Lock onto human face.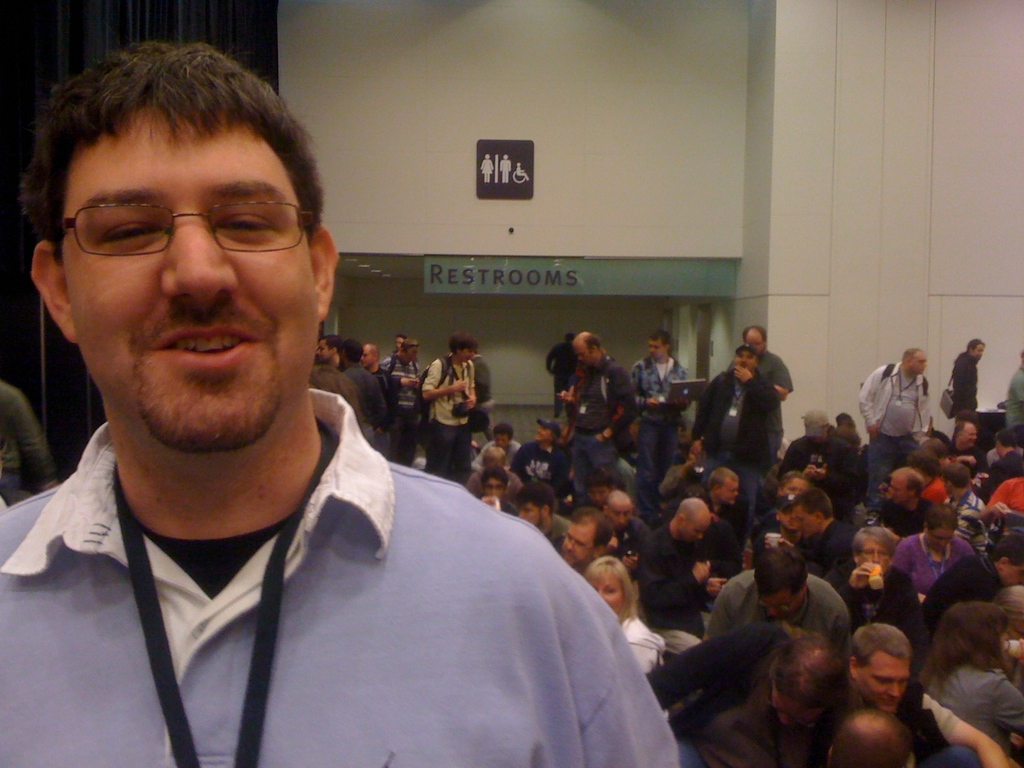
Locked: <box>649,340,673,355</box>.
